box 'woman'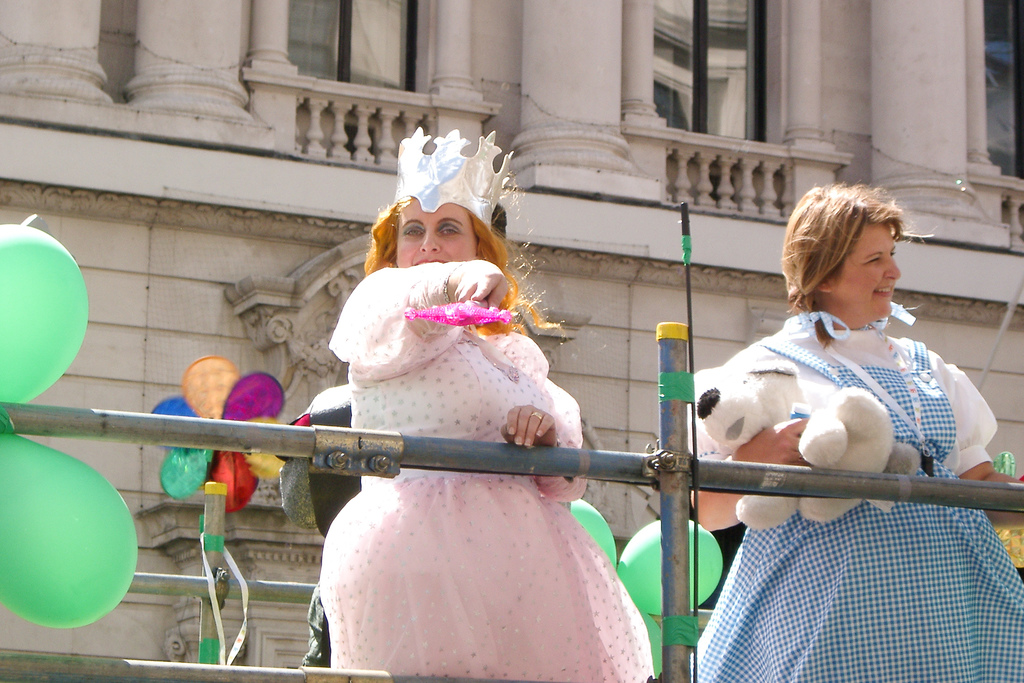
<box>316,126,656,682</box>
